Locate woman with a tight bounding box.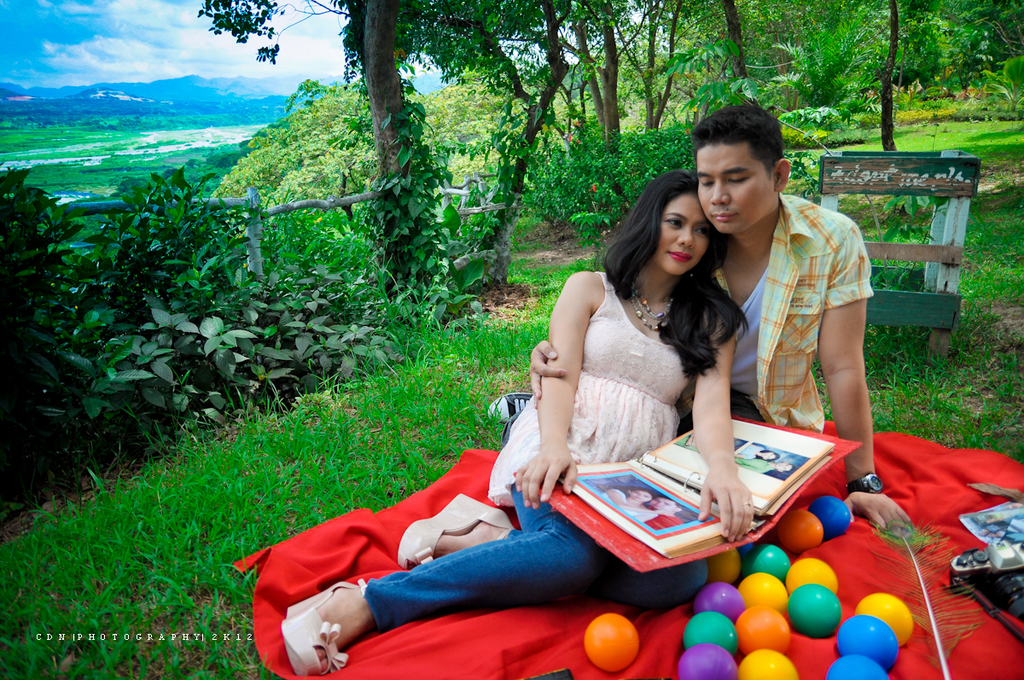
crop(281, 173, 765, 678).
